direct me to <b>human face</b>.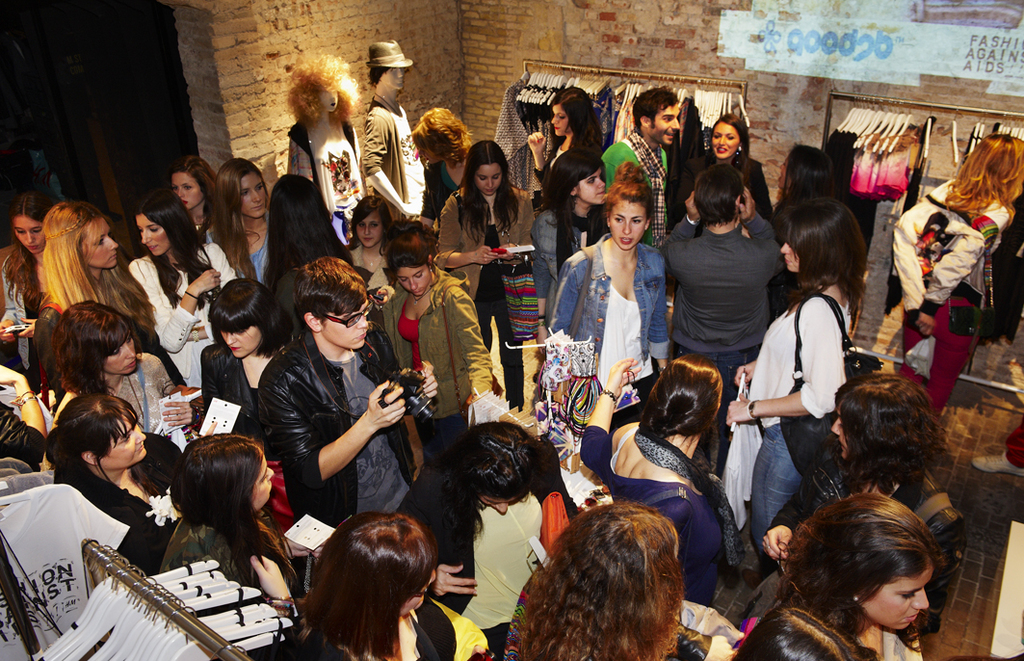
Direction: 400:569:435:616.
